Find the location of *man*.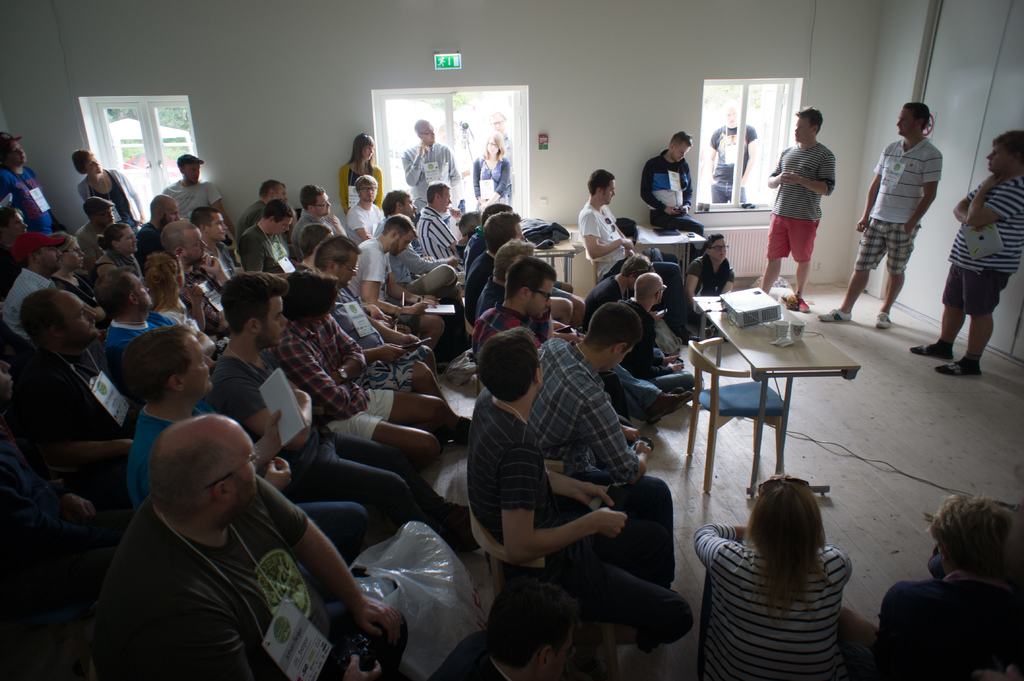
Location: <bbox>0, 131, 51, 232</bbox>.
